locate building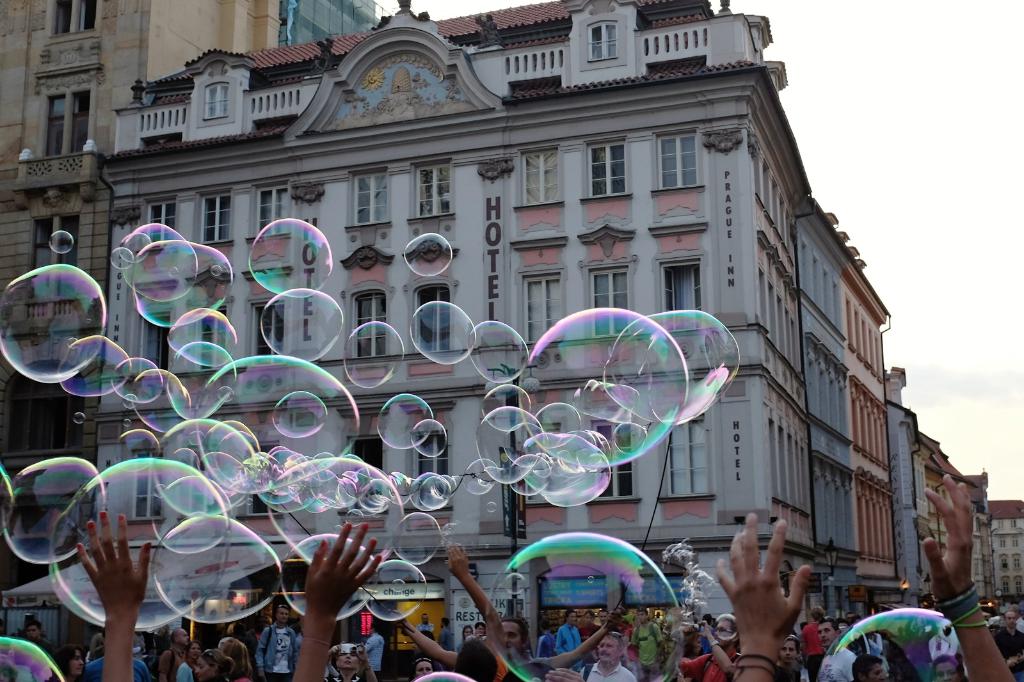
left=0, top=0, right=280, bottom=587
